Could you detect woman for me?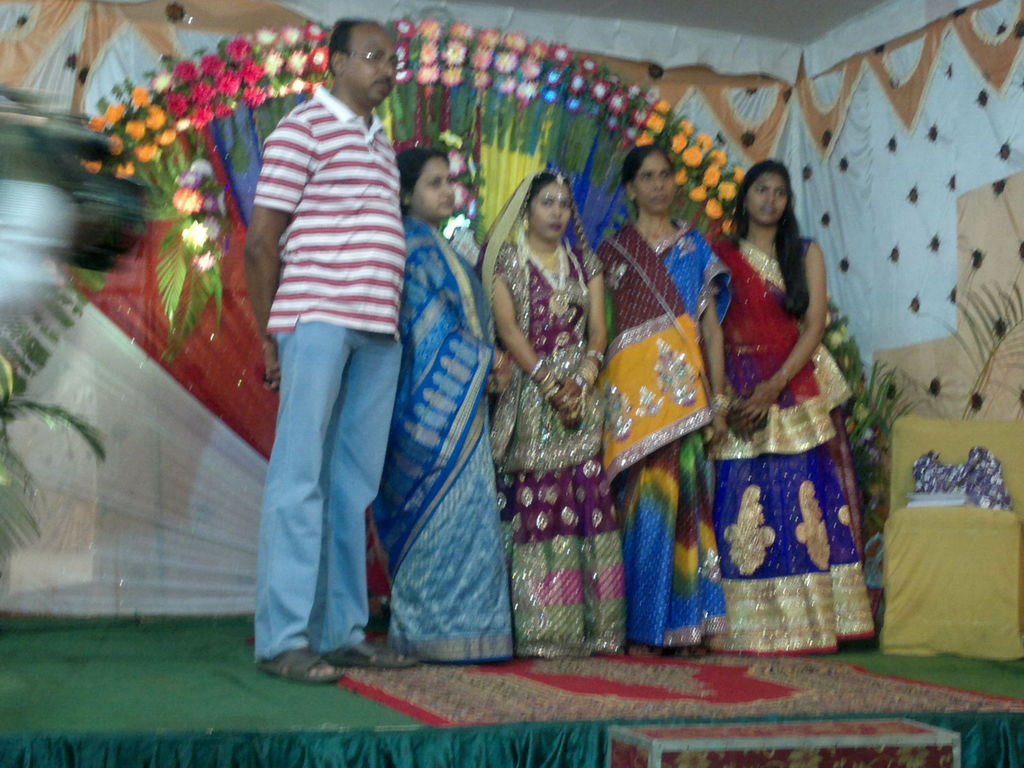
Detection result: Rect(692, 125, 870, 673).
